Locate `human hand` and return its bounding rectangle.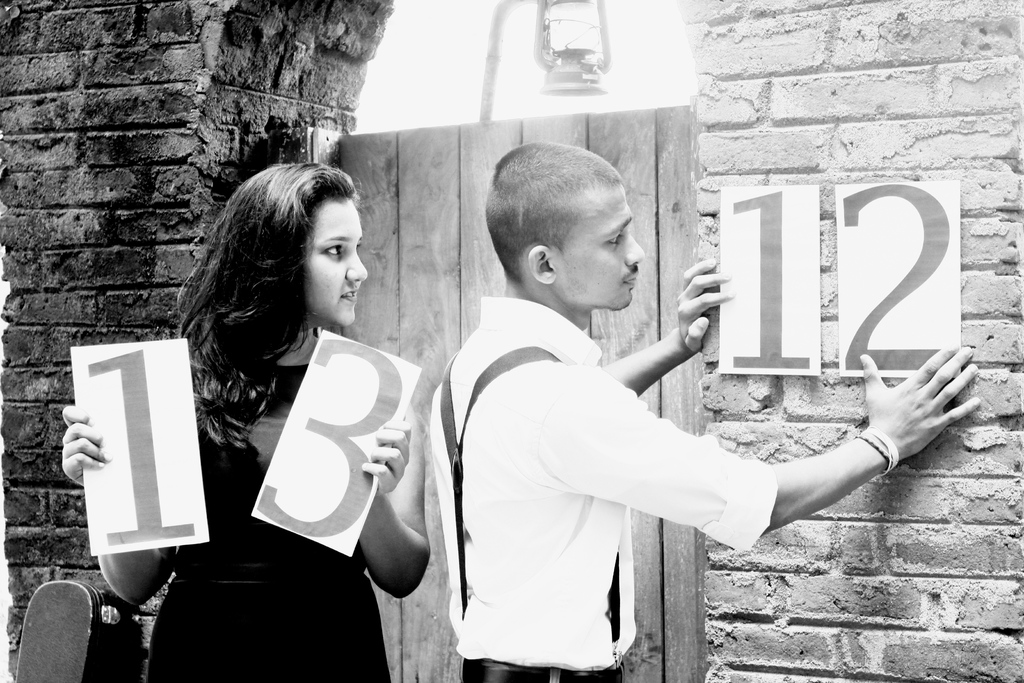
Rect(61, 404, 113, 490).
